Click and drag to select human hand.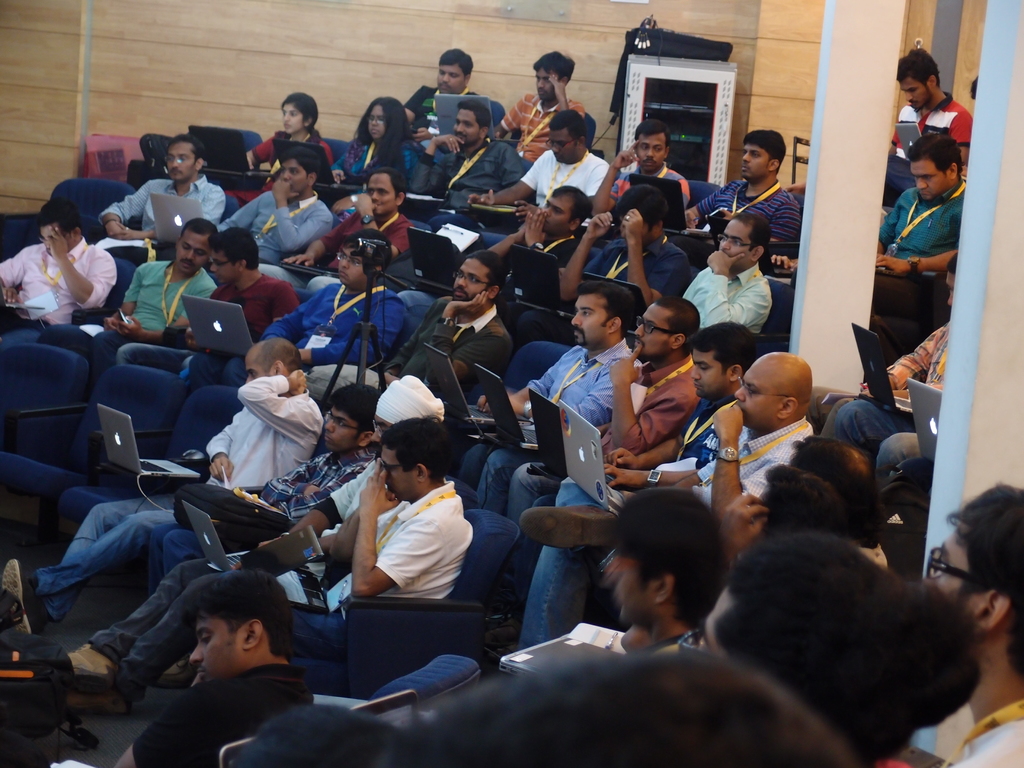
Selection: <box>383,371,400,388</box>.
